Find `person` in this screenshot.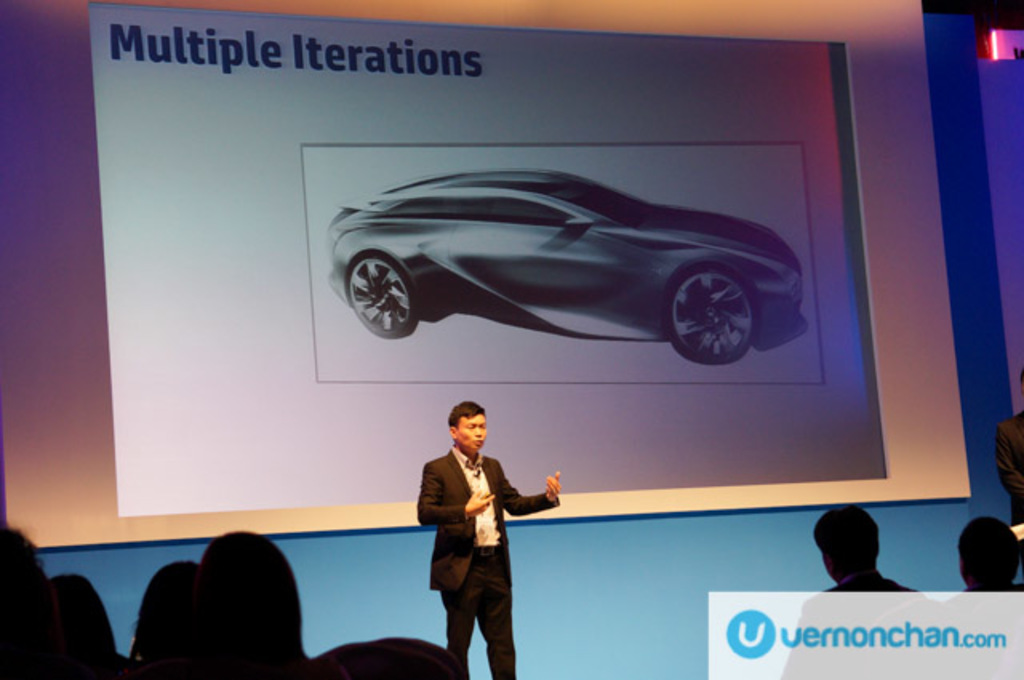
The bounding box for `person` is [418, 395, 546, 666].
